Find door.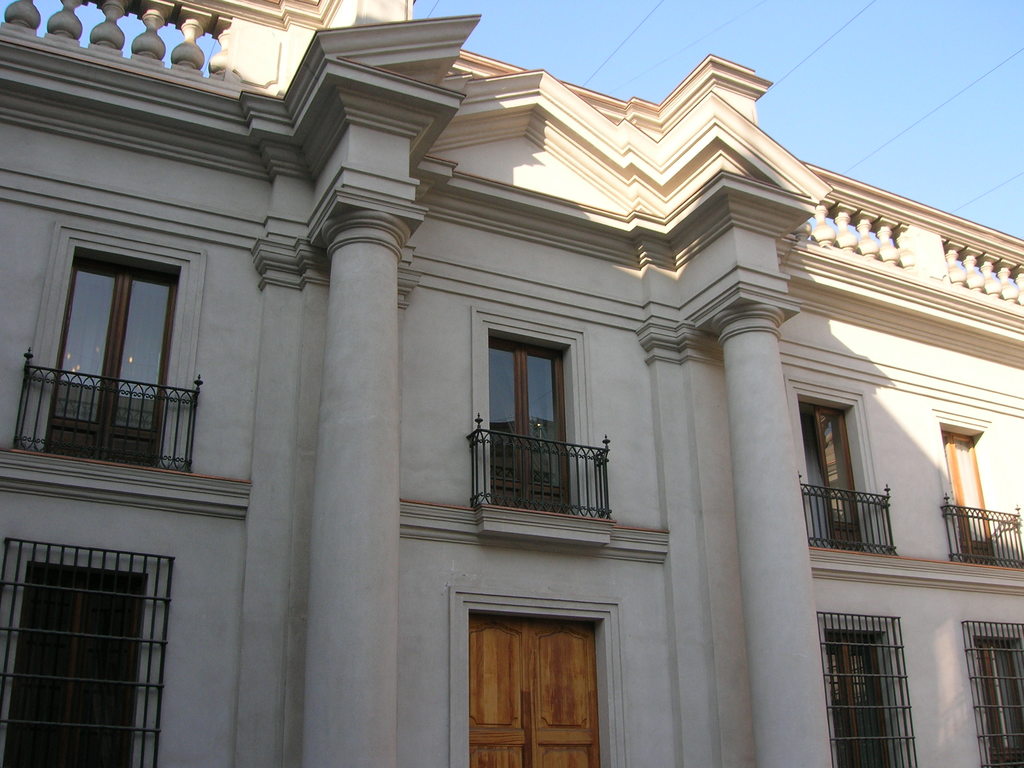
468,613,599,767.
